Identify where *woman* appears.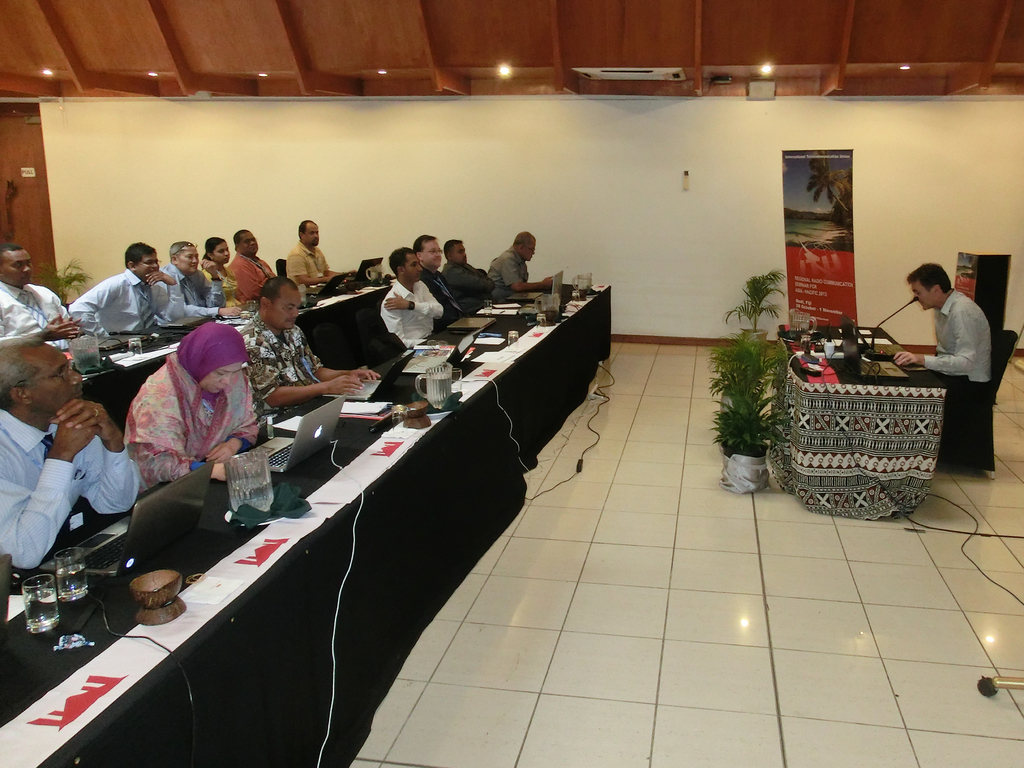
Appears at region(202, 236, 250, 309).
